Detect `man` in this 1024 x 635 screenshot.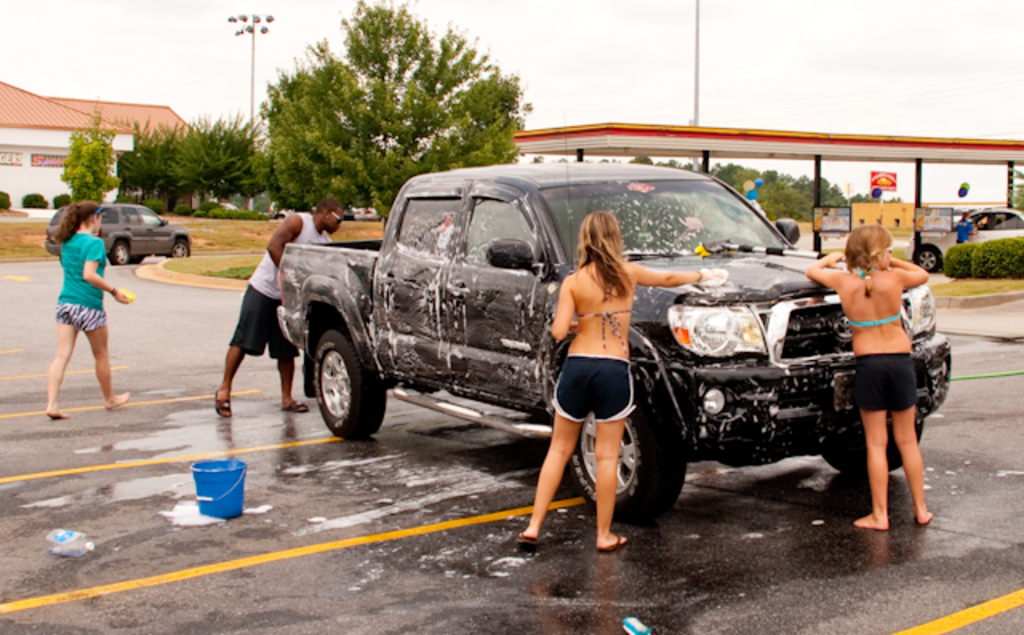
Detection: <region>213, 194, 346, 413</region>.
